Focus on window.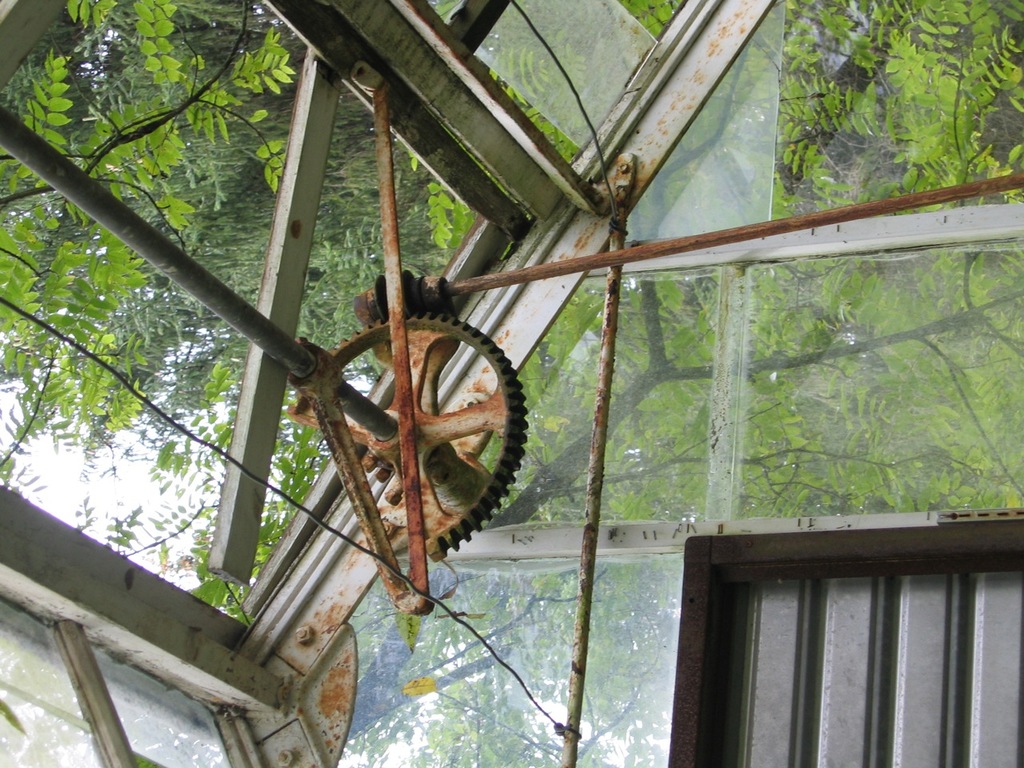
Focused at <region>417, 0, 679, 160</region>.
